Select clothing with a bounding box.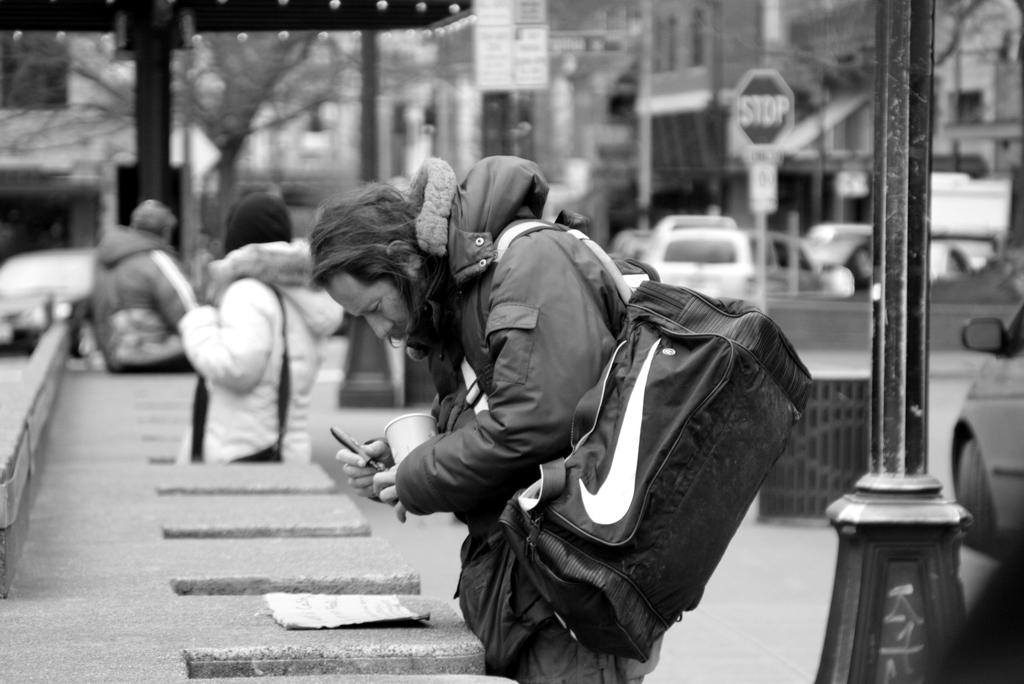
85,225,204,371.
